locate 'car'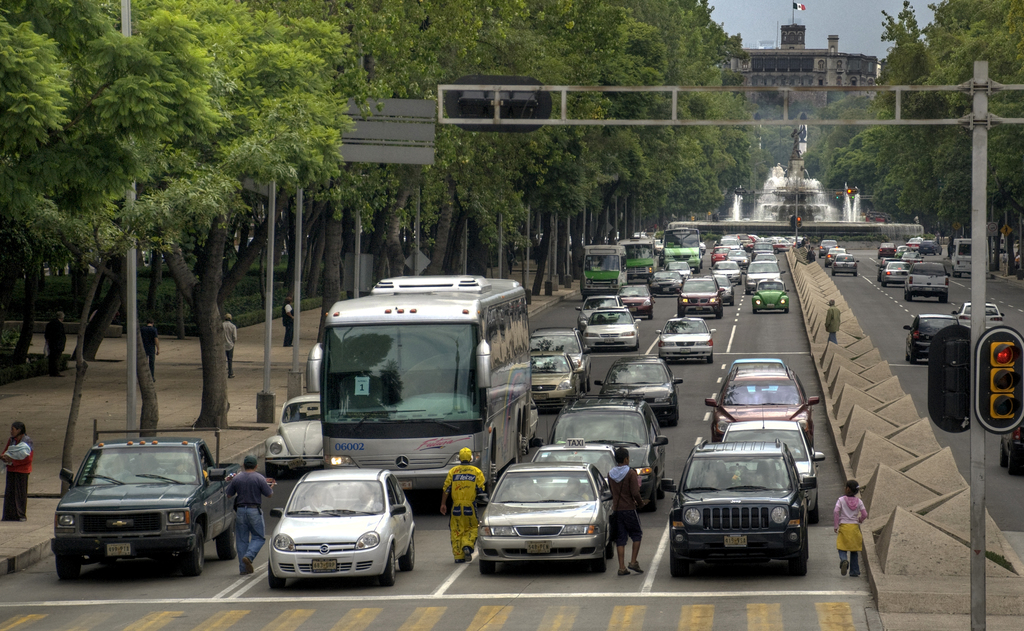
crop(748, 258, 781, 293)
